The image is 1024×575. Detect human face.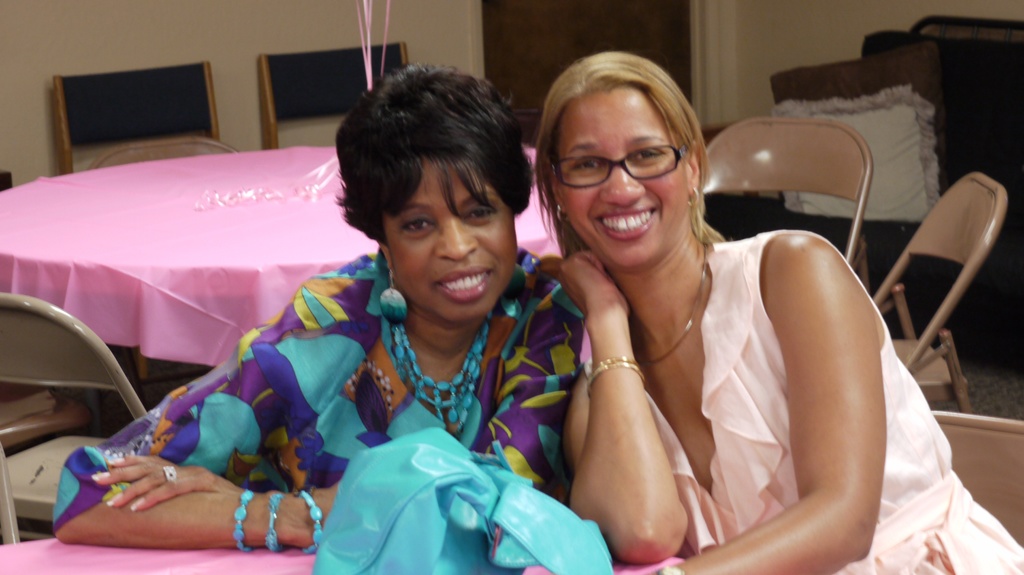
Detection: {"x1": 558, "y1": 86, "x2": 691, "y2": 268}.
